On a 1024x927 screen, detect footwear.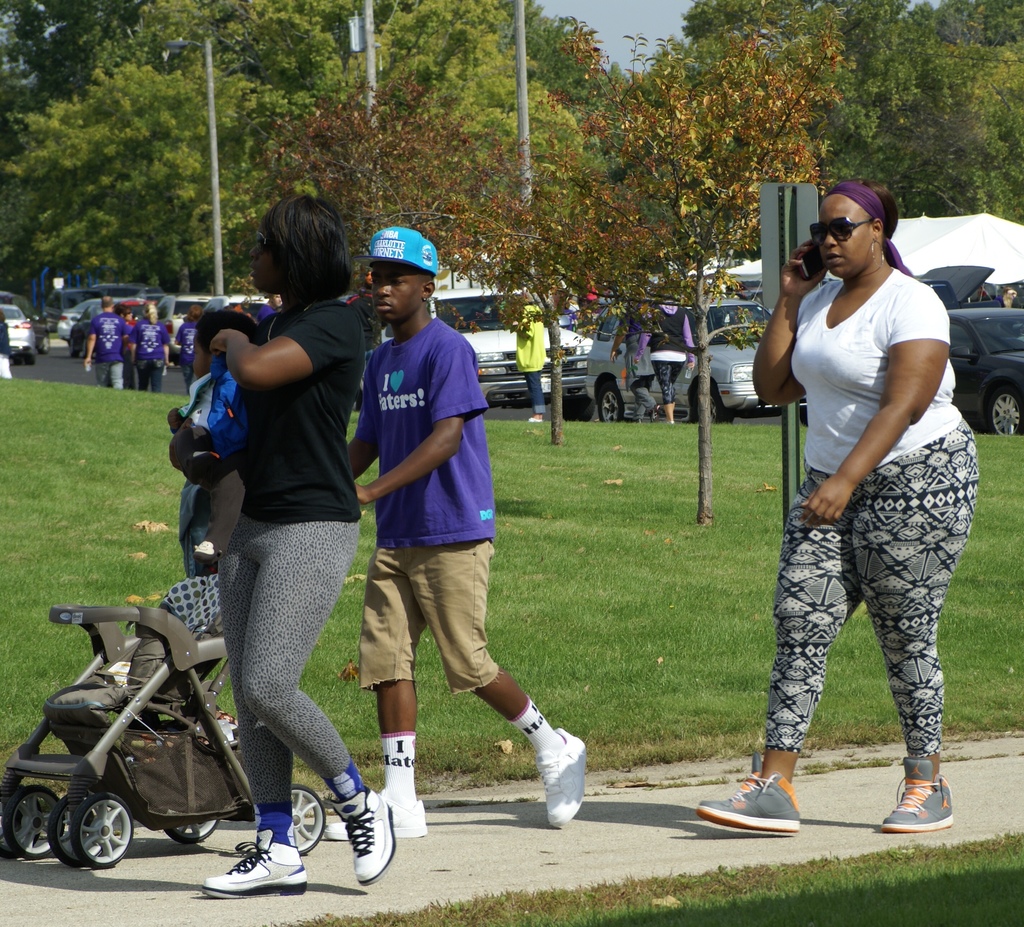
344/791/392/876.
